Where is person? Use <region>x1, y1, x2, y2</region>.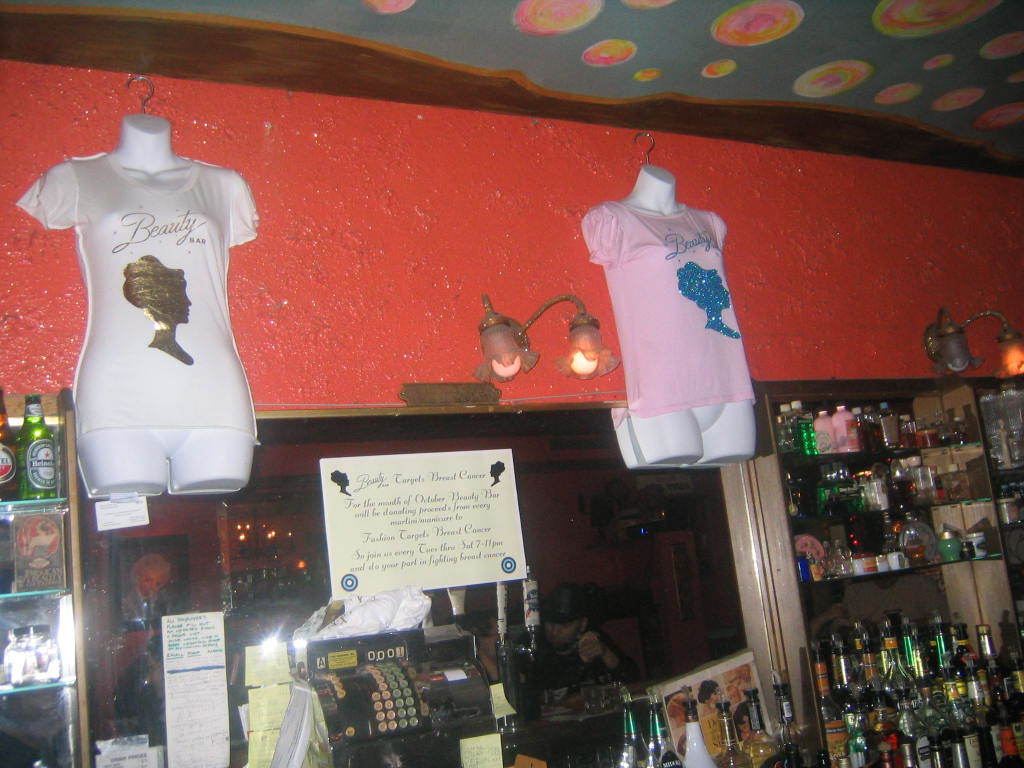
<region>507, 580, 638, 766</region>.
